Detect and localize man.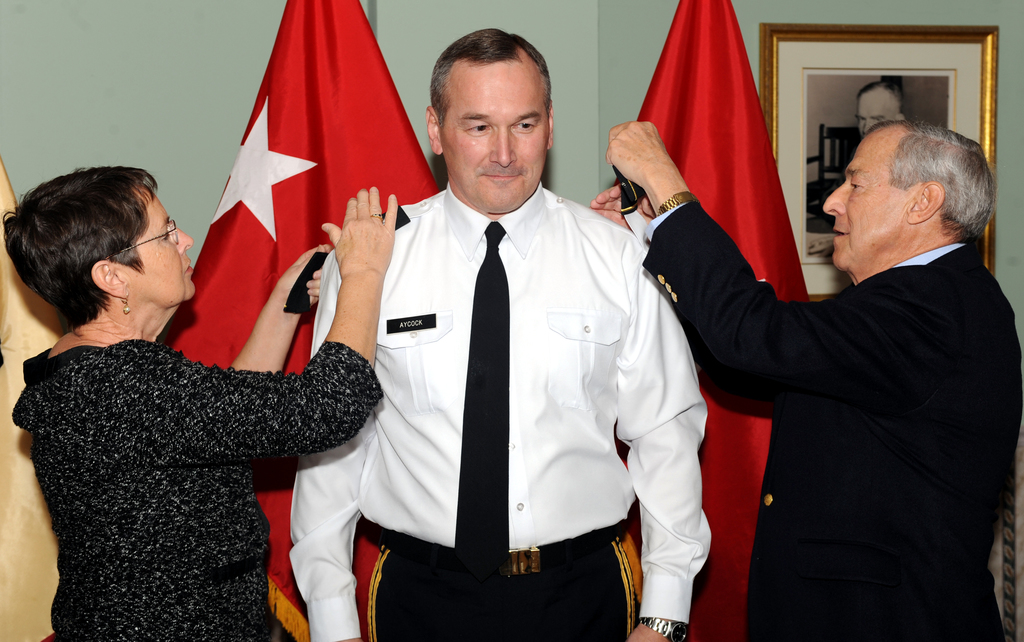
Localized at [858,81,911,140].
